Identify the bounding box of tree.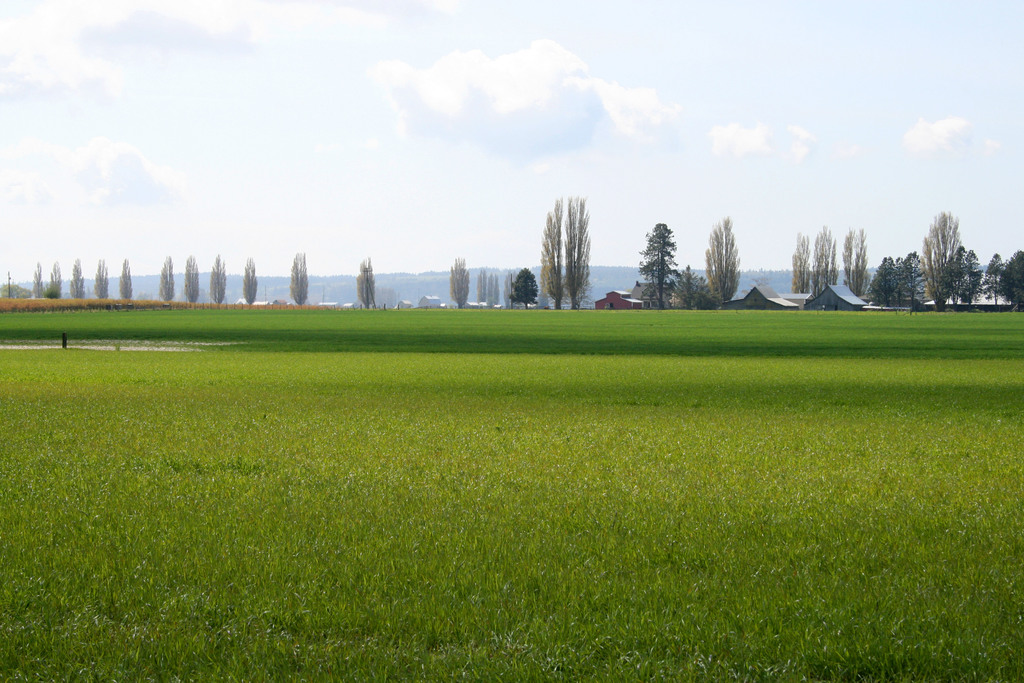
l=209, t=255, r=229, b=306.
